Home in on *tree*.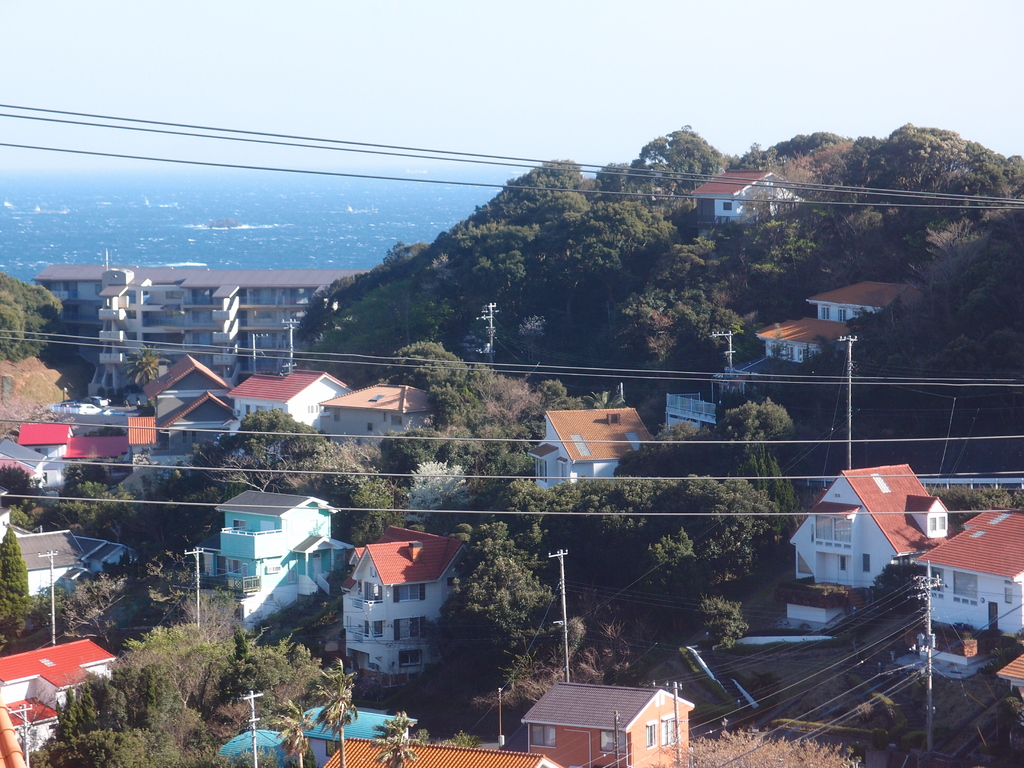
Homed in at crop(307, 288, 329, 336).
